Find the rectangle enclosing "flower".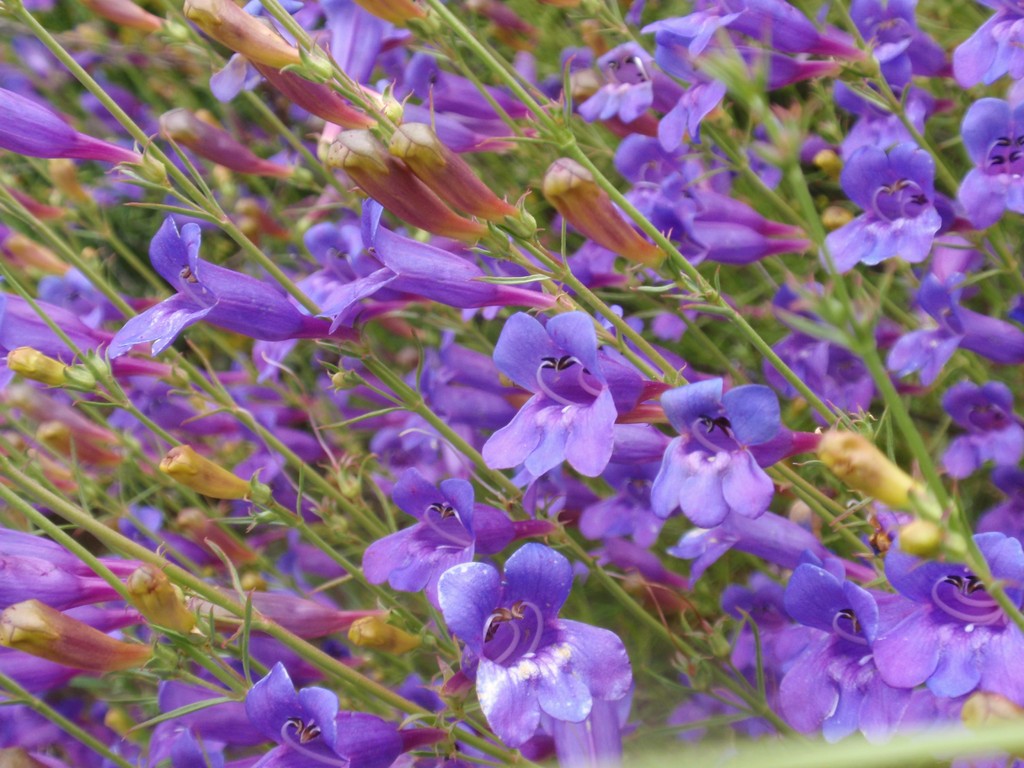
bbox=[147, 675, 275, 749].
